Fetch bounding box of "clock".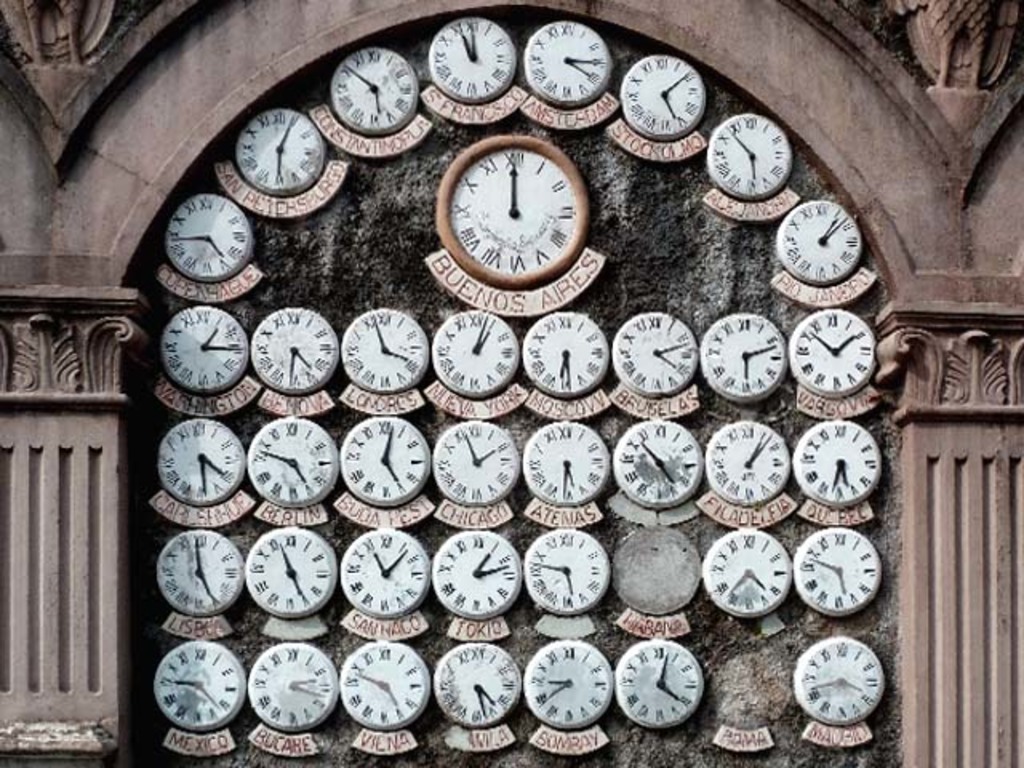
Bbox: (621,54,706,138).
